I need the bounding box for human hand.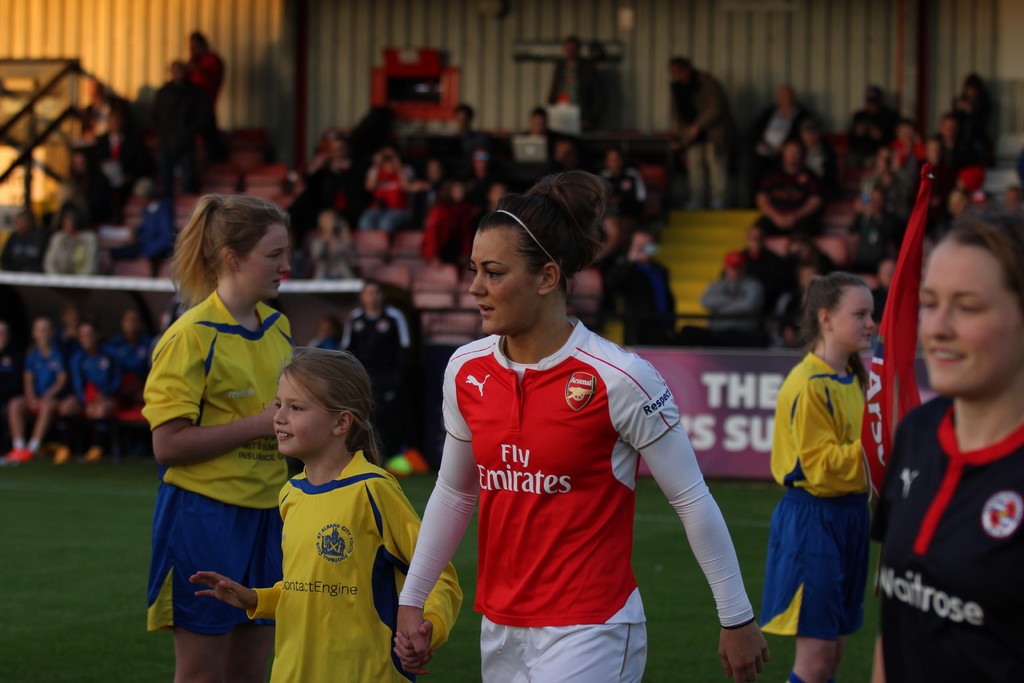
Here it is: (717, 621, 769, 682).
